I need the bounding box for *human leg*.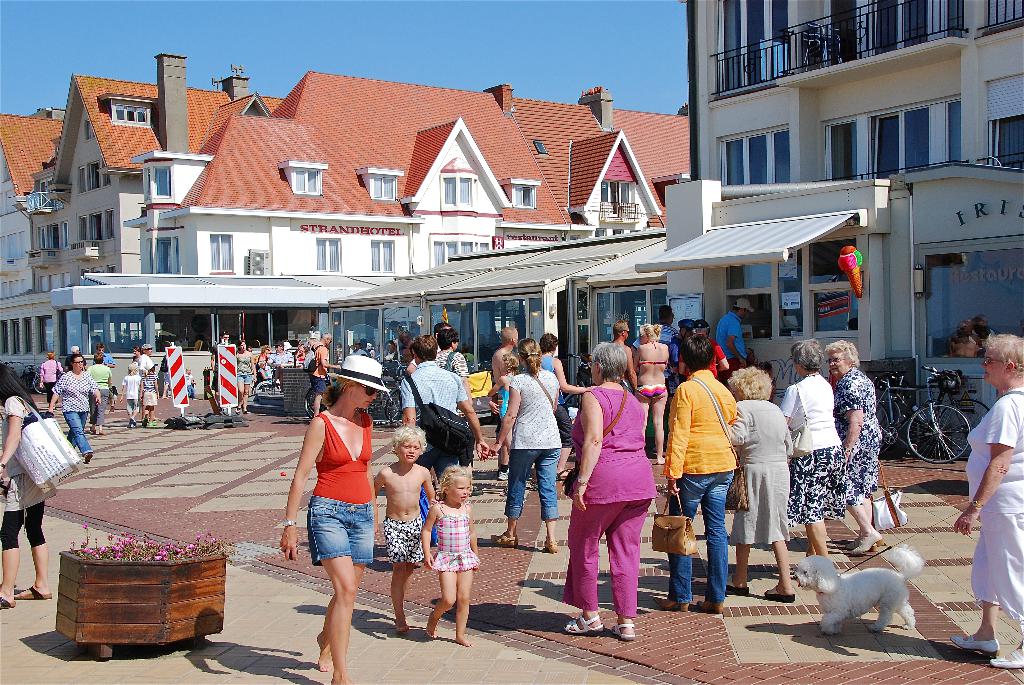
Here it is: {"x1": 808, "y1": 521, "x2": 826, "y2": 555}.
